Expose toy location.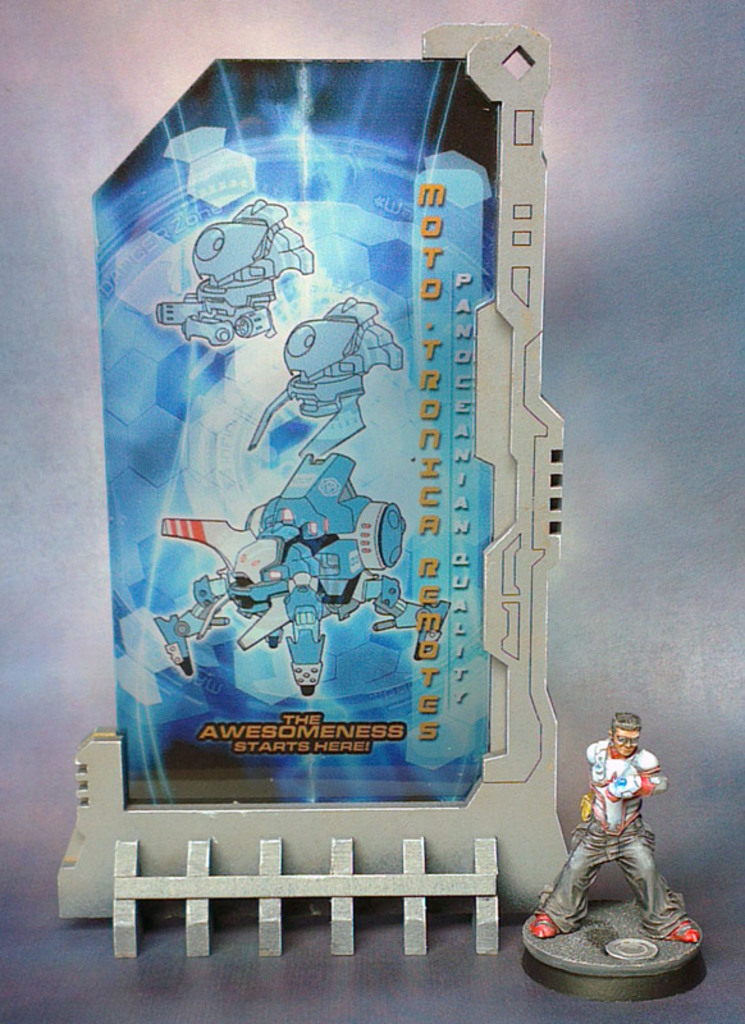
Exposed at rect(154, 451, 453, 699).
